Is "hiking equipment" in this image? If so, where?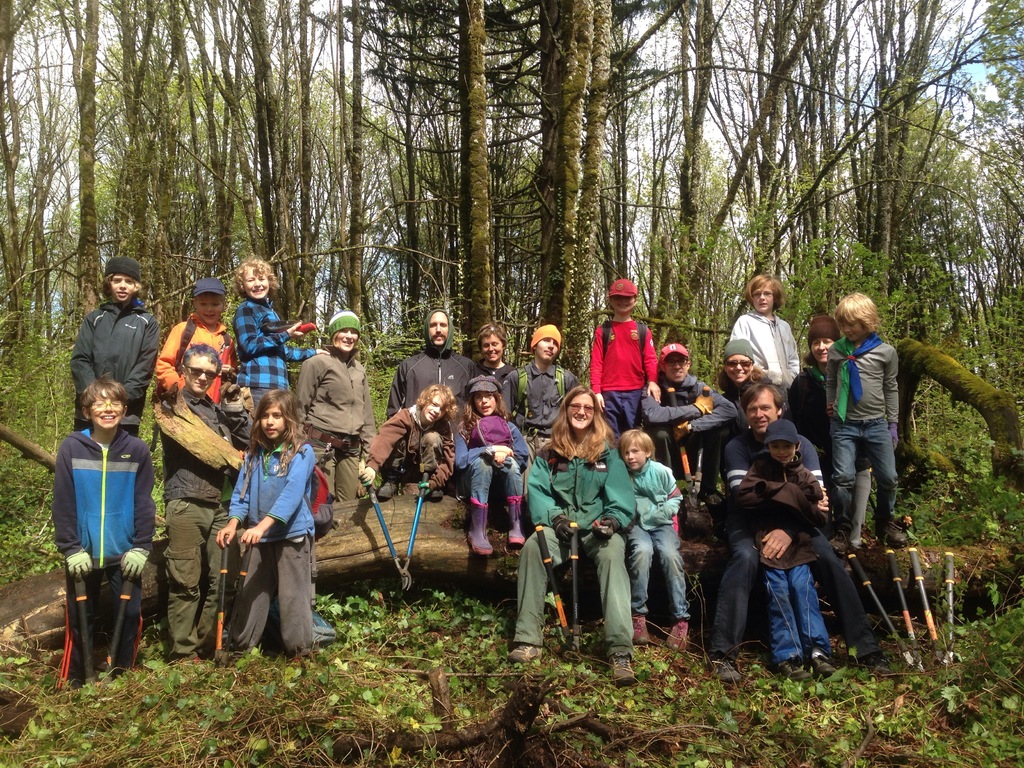
Yes, at 628/609/650/646.
